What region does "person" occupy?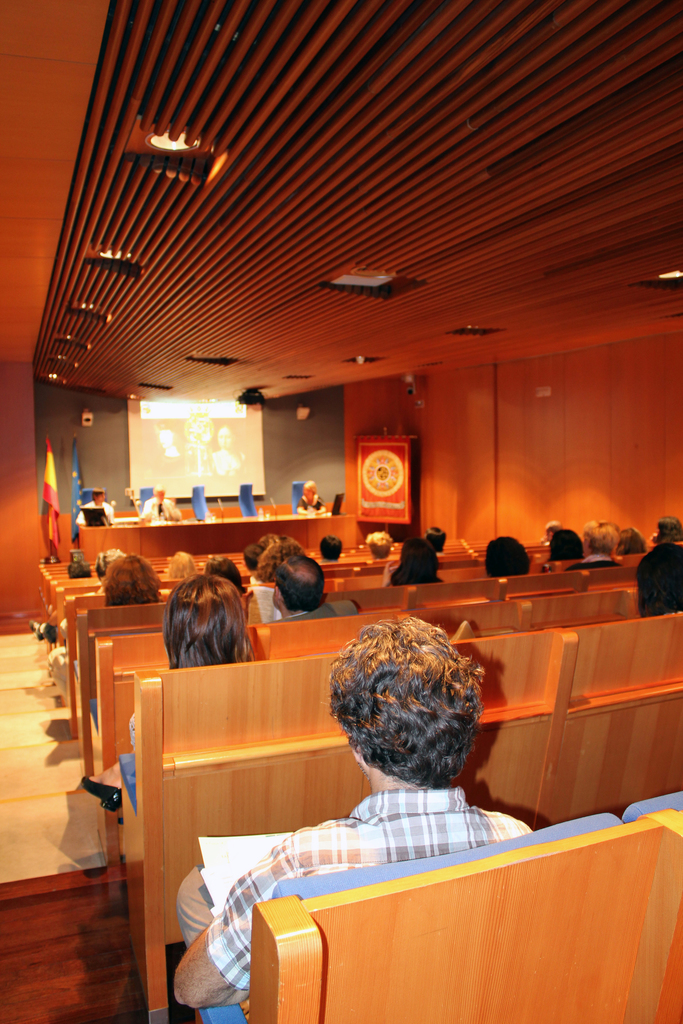
l=74, t=483, r=113, b=527.
